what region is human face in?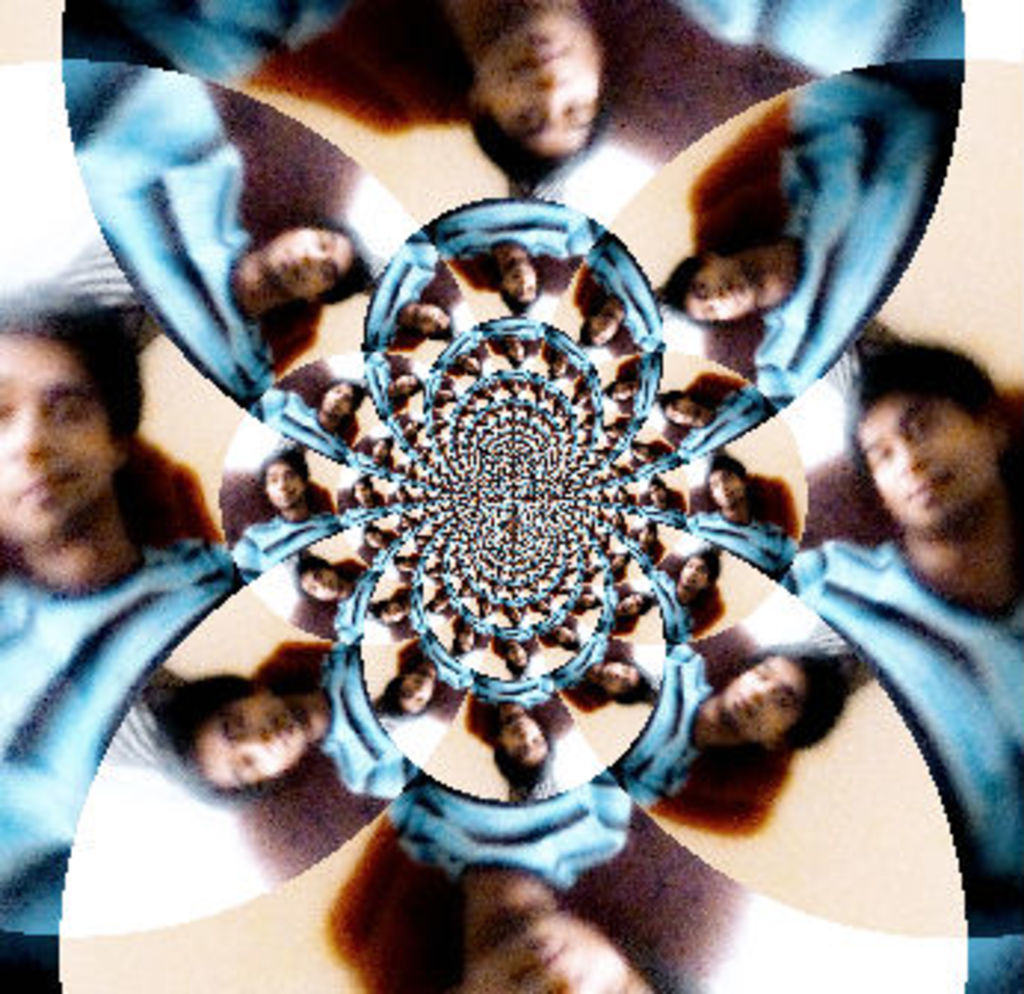
(849, 379, 997, 530).
